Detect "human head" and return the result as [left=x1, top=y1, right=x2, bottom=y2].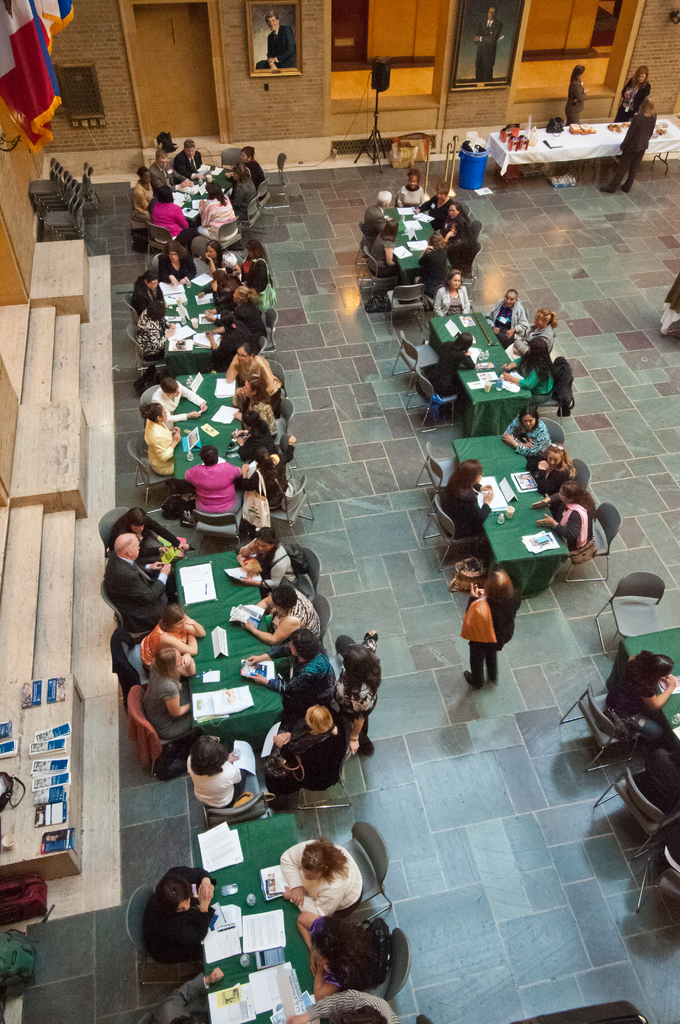
[left=122, top=509, right=145, bottom=535].
